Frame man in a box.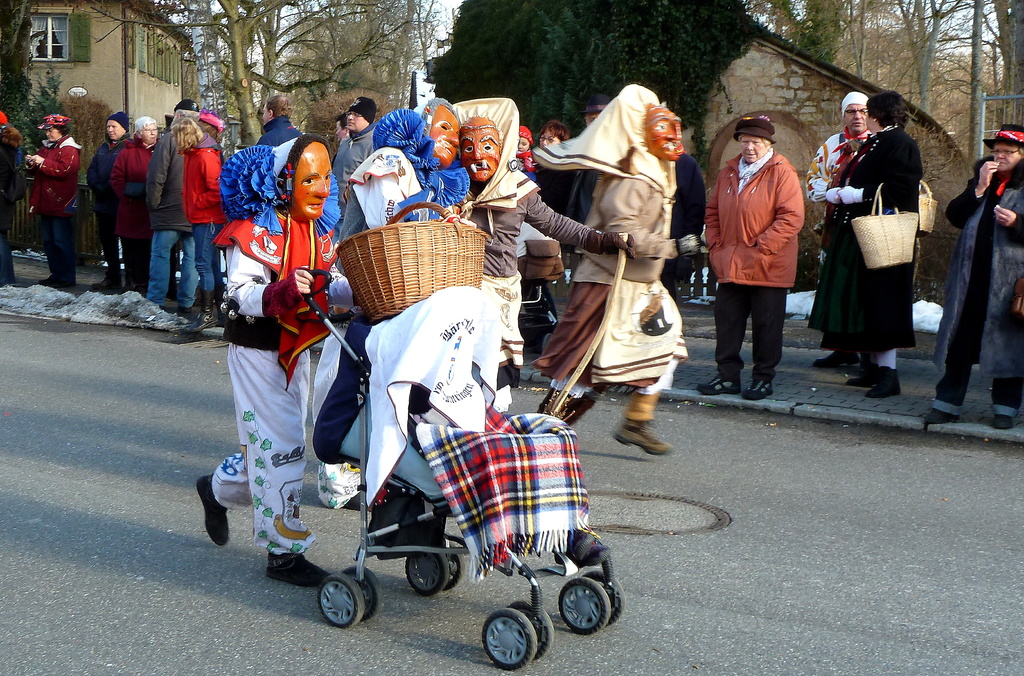
924/120/1023/423.
